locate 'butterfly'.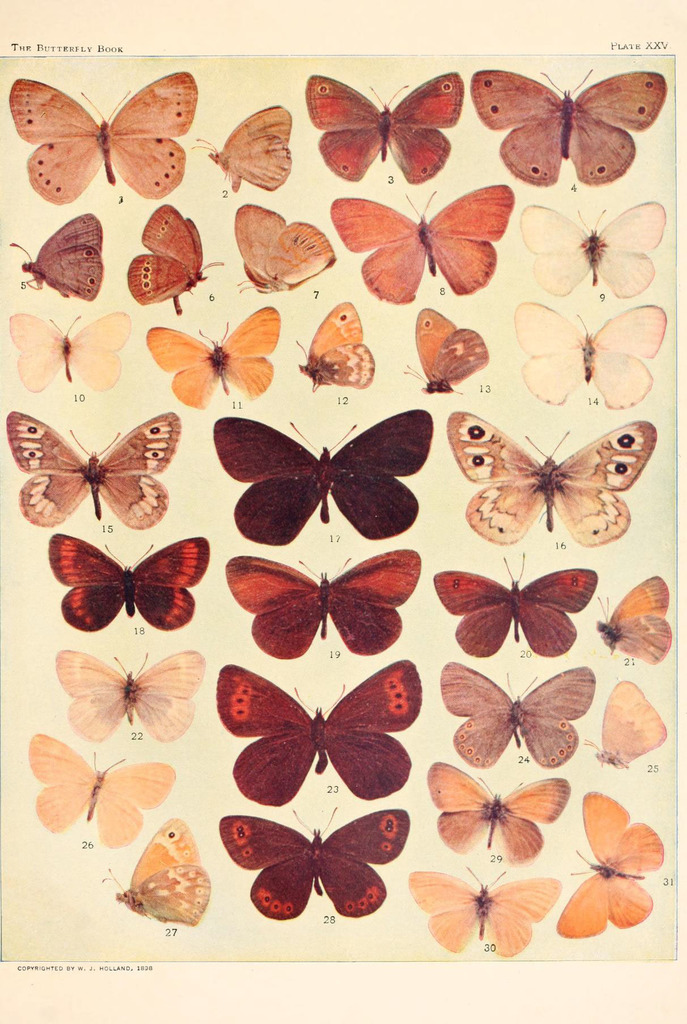
Bounding box: l=576, t=668, r=669, b=783.
